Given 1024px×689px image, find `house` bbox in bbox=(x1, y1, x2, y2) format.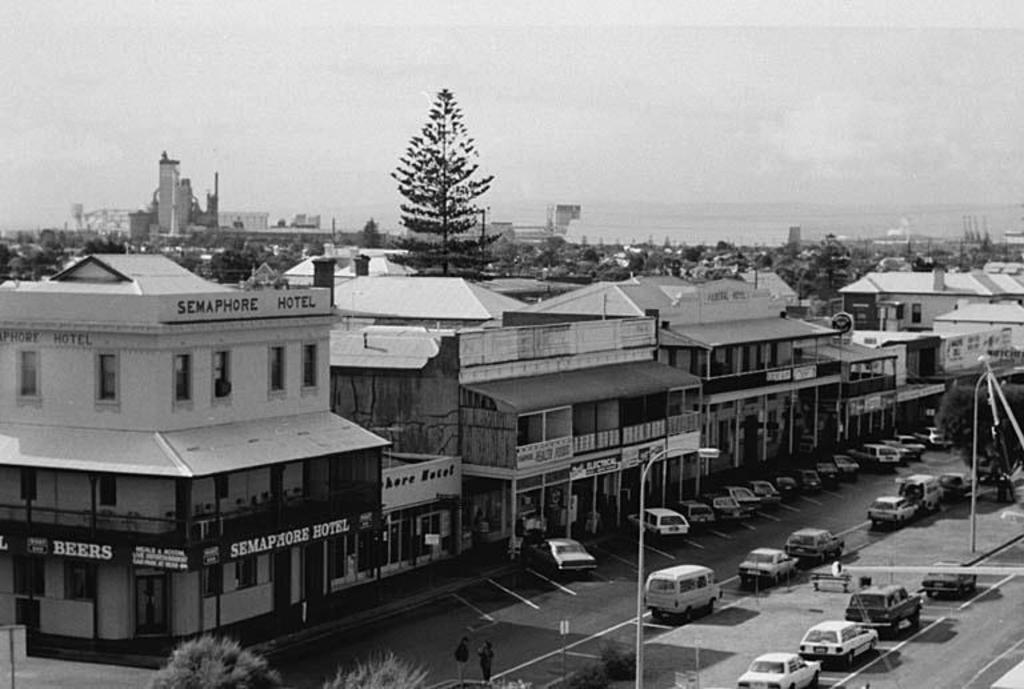
bbox=(637, 275, 841, 464).
